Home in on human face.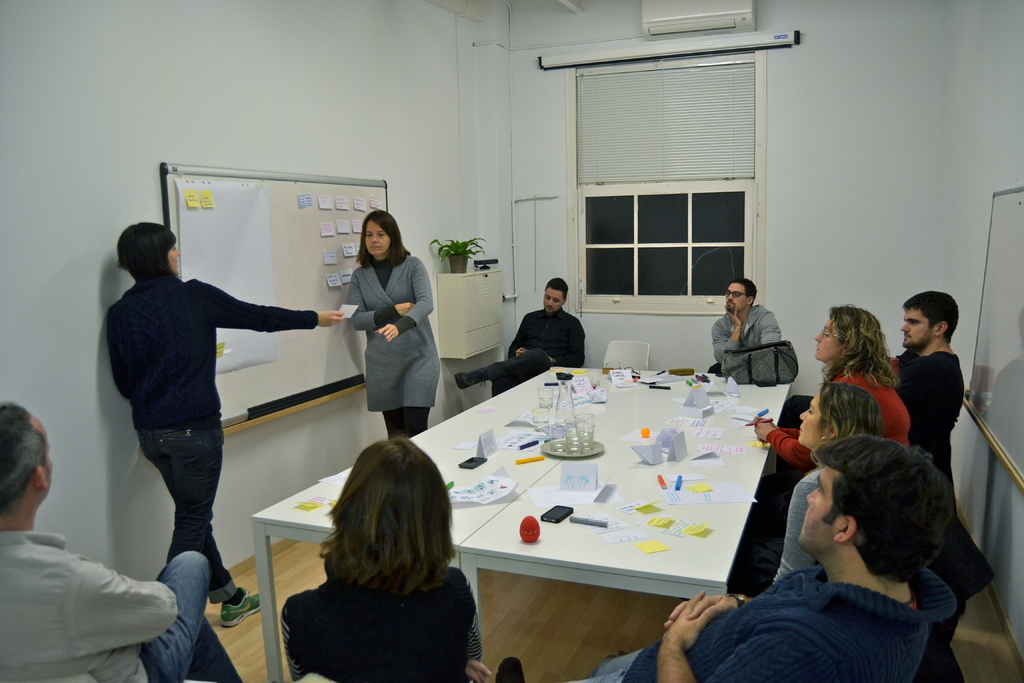
Homed in at locate(364, 221, 390, 256).
